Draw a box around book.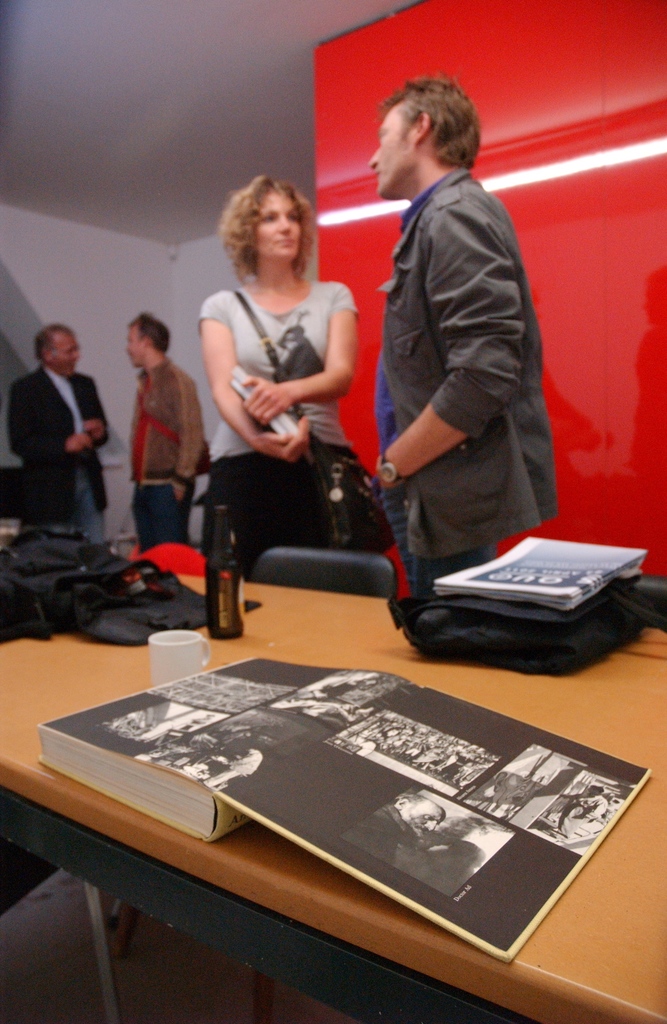
x1=35, y1=678, x2=666, y2=959.
